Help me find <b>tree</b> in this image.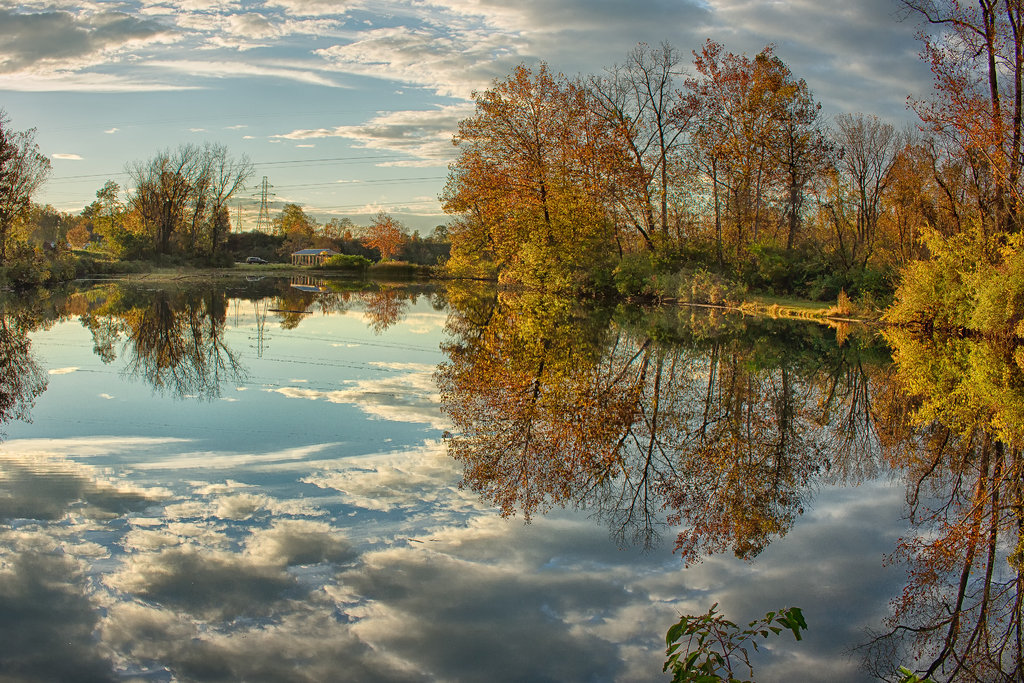
Found it: box(0, 119, 52, 265).
